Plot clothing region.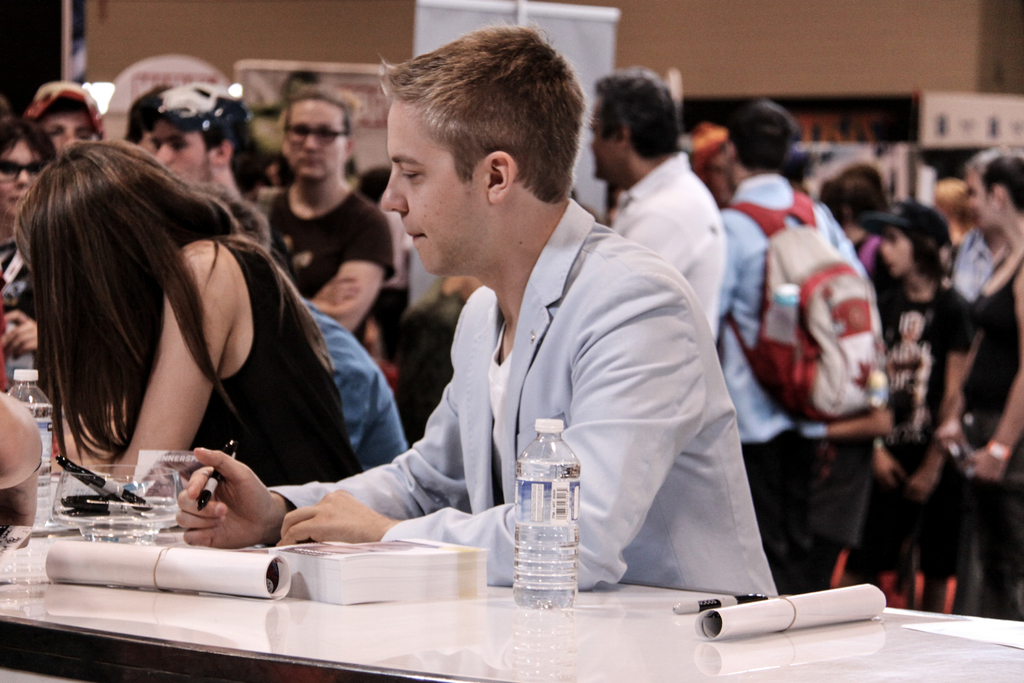
Plotted at left=618, top=152, right=724, bottom=345.
